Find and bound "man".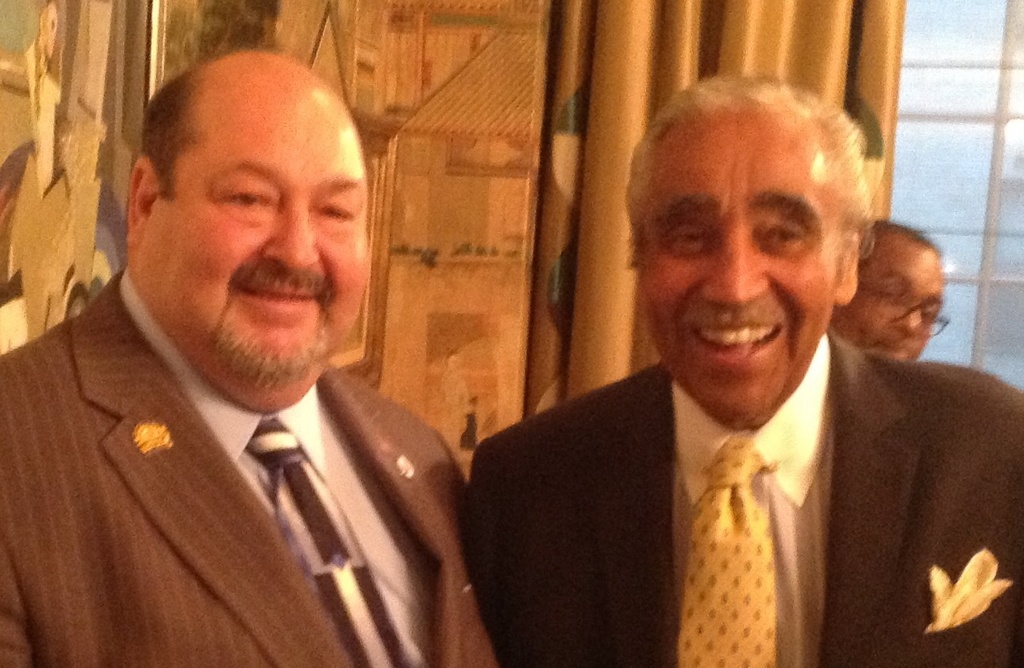
Bound: bbox(0, 50, 504, 667).
